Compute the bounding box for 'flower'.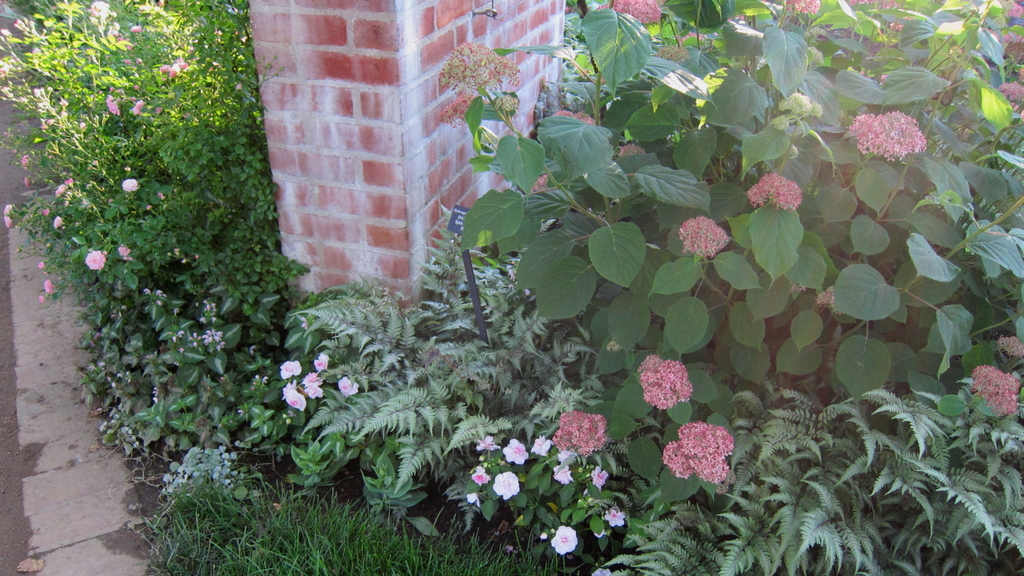
(787,0,820,15).
